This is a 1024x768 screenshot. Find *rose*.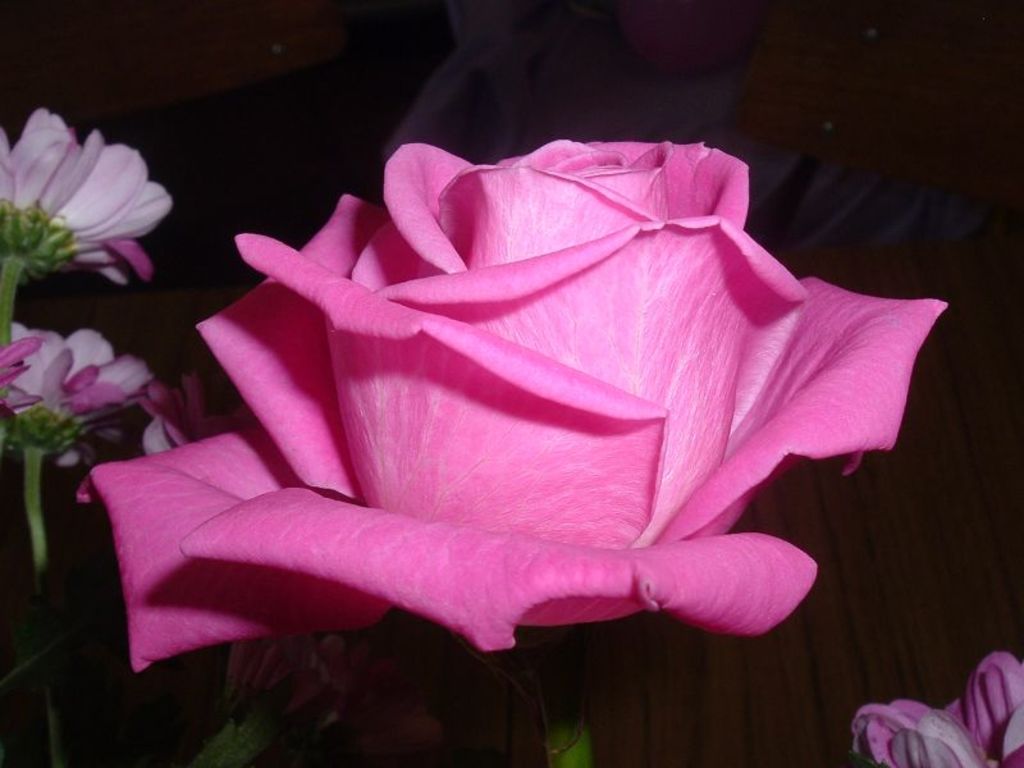
Bounding box: 70/138/951/676.
